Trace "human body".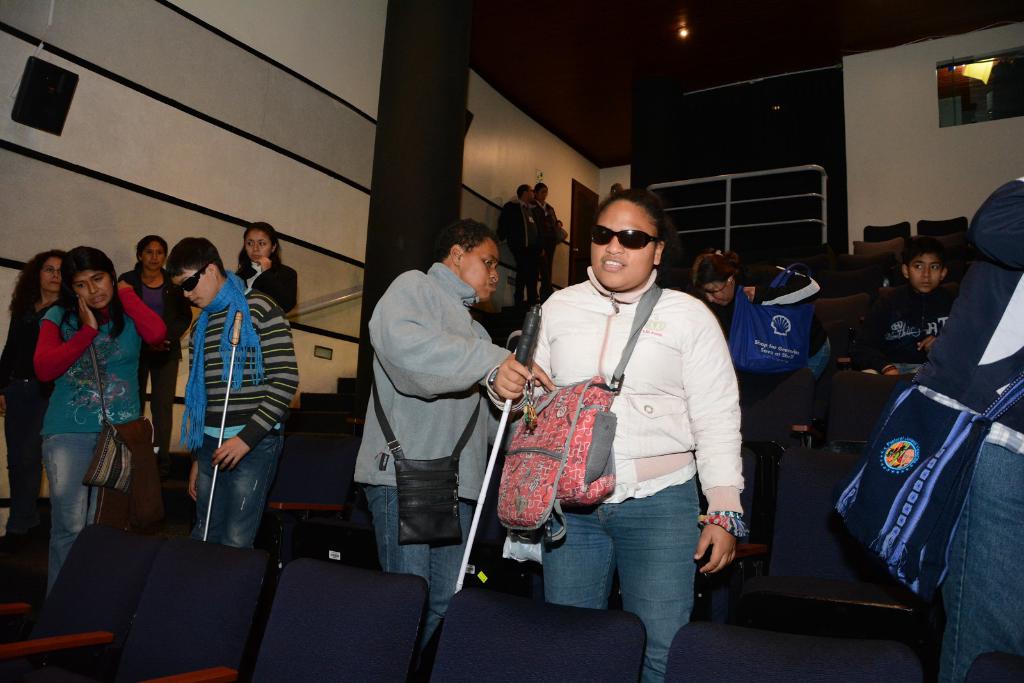
Traced to bbox=[31, 256, 144, 577].
